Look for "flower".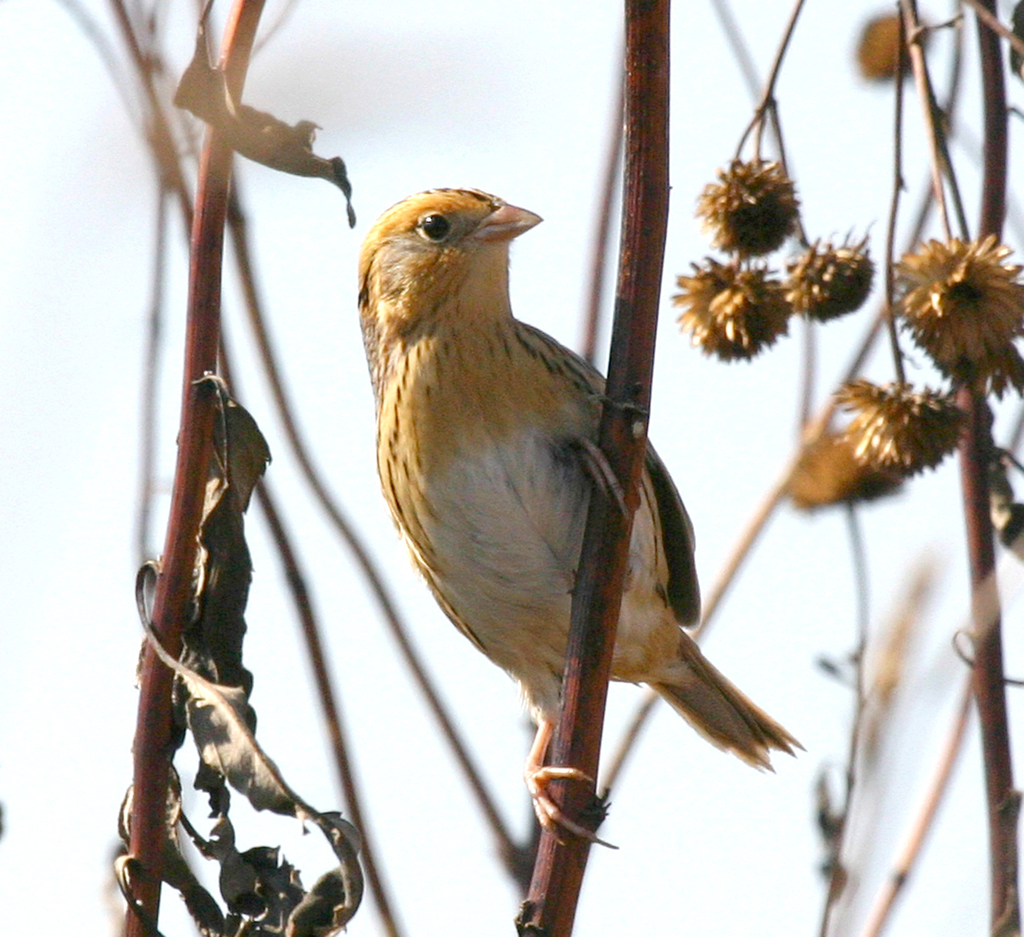
Found: rect(780, 229, 872, 317).
